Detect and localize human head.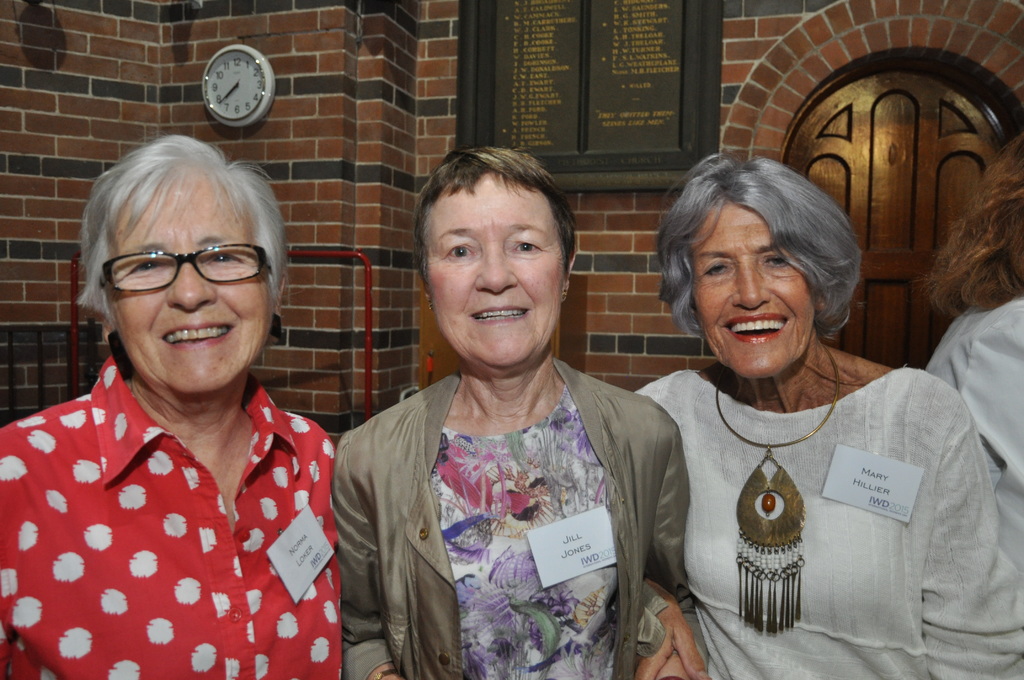
Localized at region(72, 130, 292, 395).
